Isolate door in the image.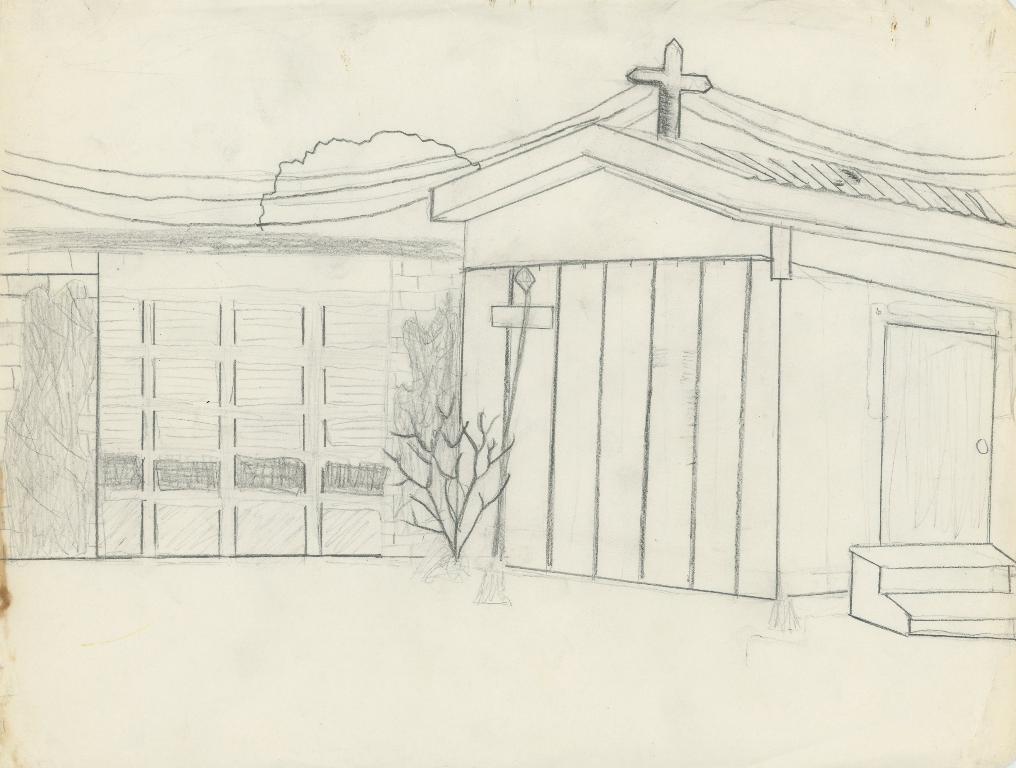
Isolated region: (x1=881, y1=323, x2=994, y2=543).
